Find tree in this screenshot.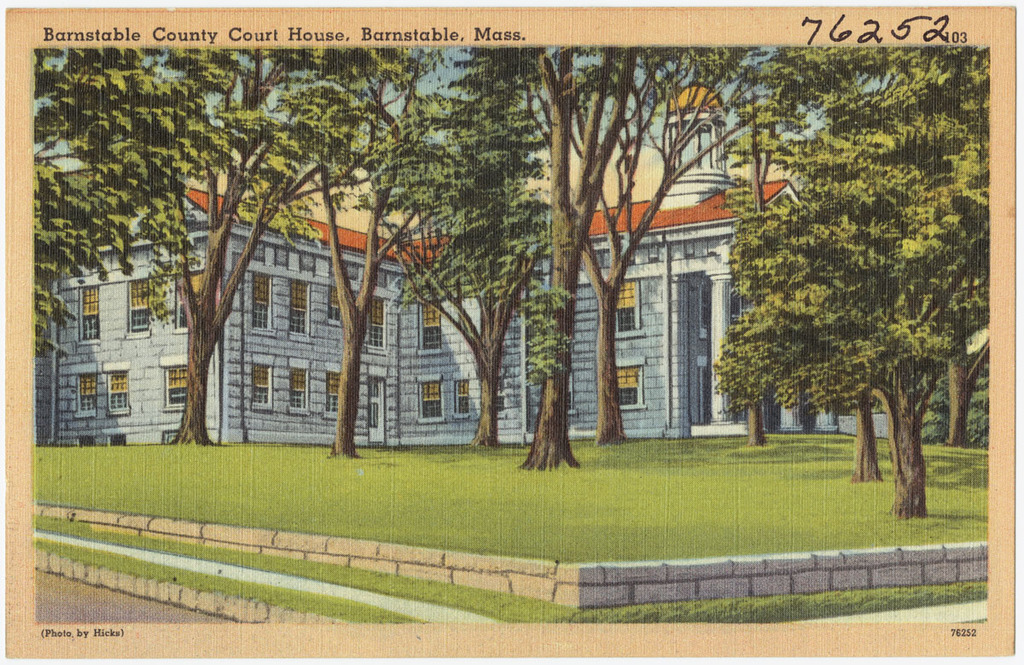
The bounding box for tree is detection(940, 283, 986, 446).
